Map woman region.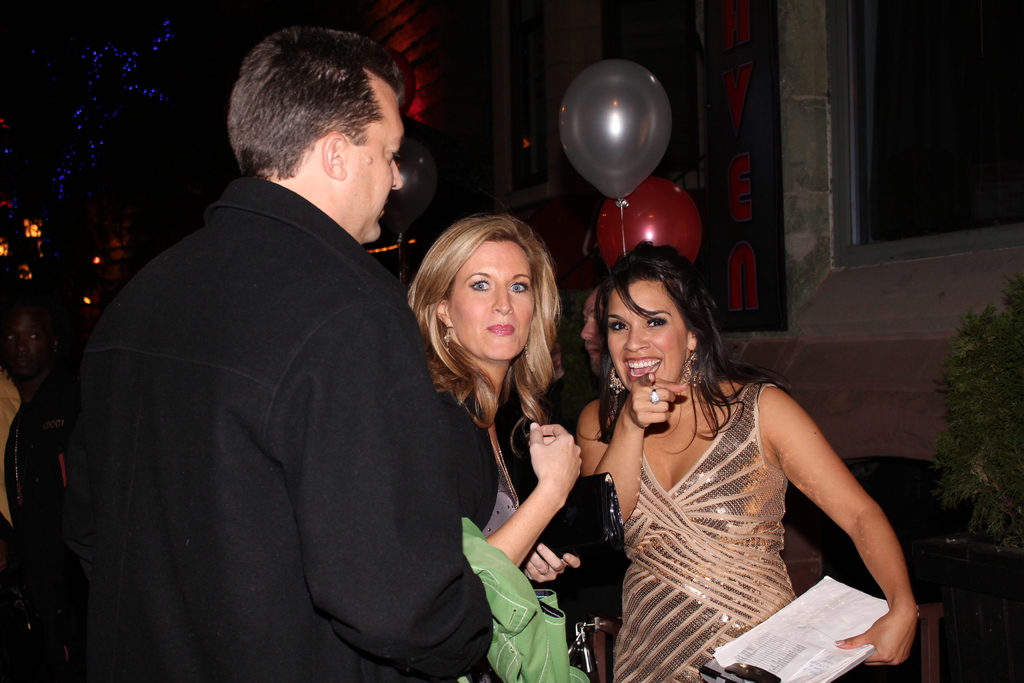
Mapped to box(573, 240, 915, 682).
